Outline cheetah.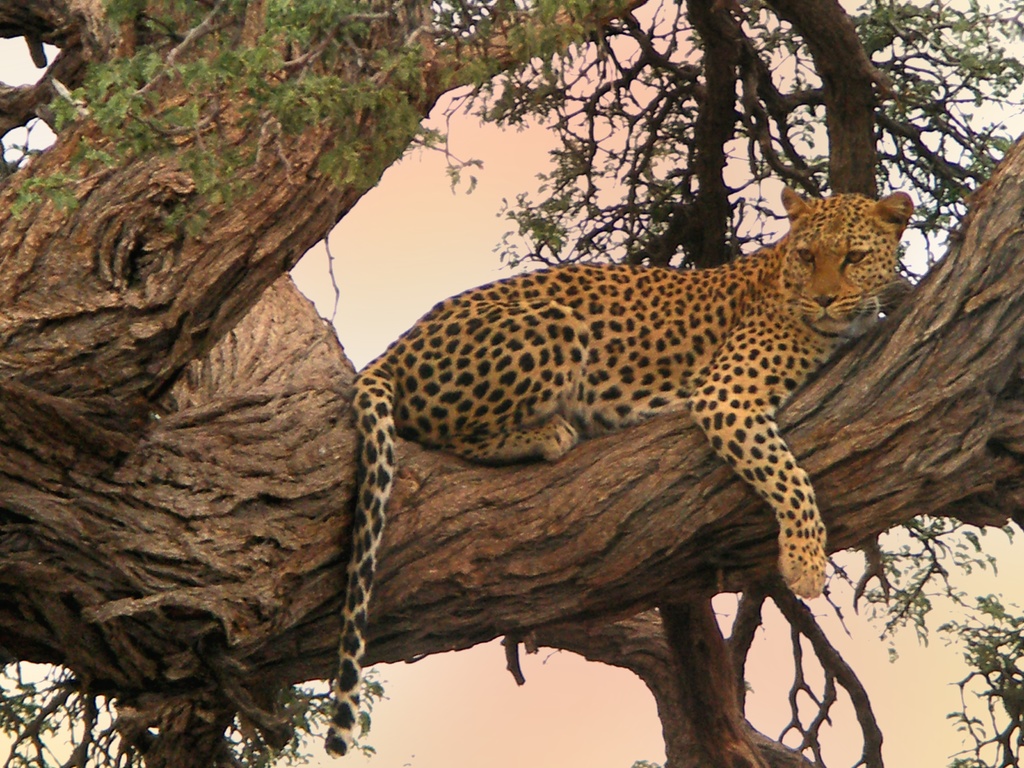
Outline: [left=316, top=181, right=915, bottom=760].
